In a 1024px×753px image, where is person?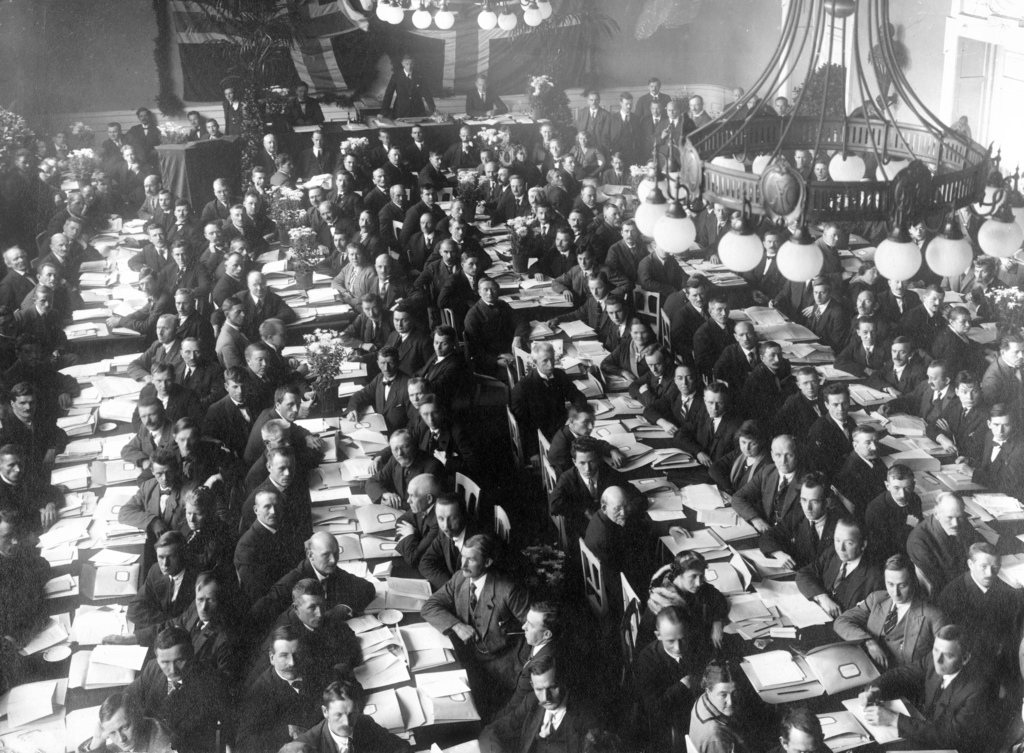
(x1=195, y1=366, x2=268, y2=460).
